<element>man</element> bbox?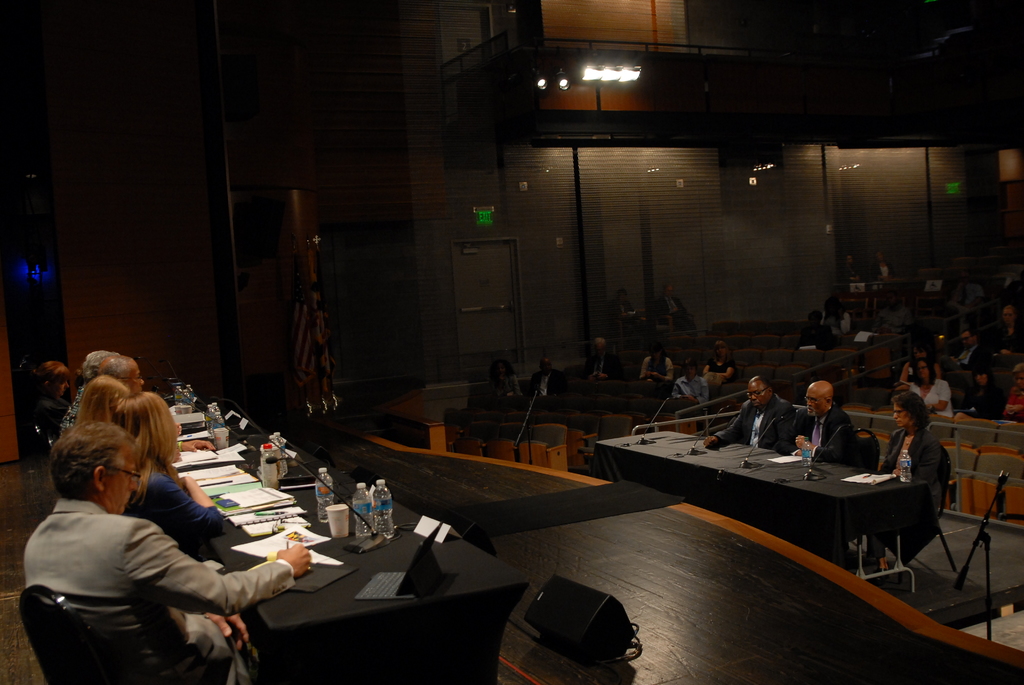
bbox=(609, 290, 648, 326)
